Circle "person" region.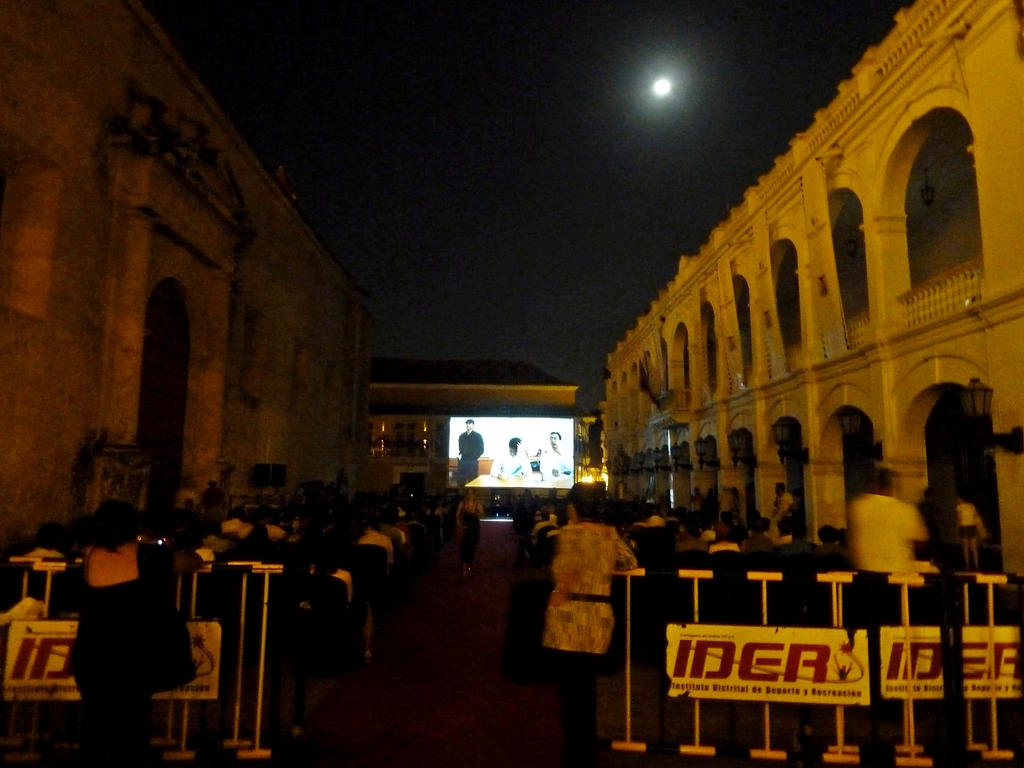
Region: bbox(772, 486, 797, 527).
